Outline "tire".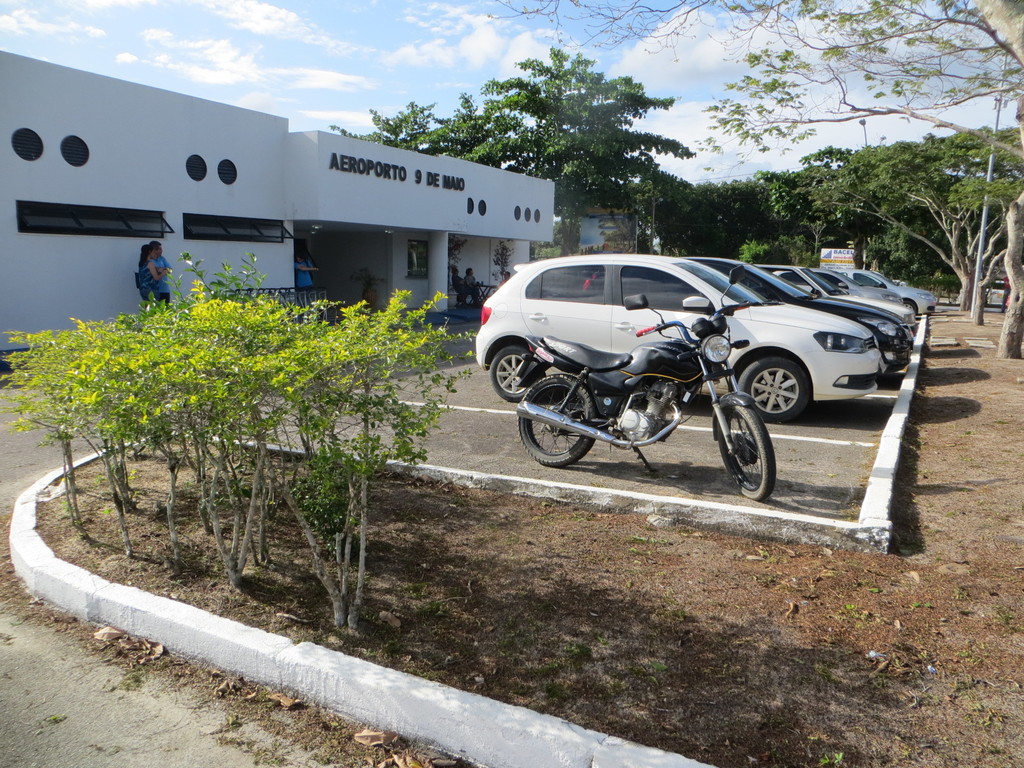
Outline: left=909, top=301, right=918, bottom=311.
